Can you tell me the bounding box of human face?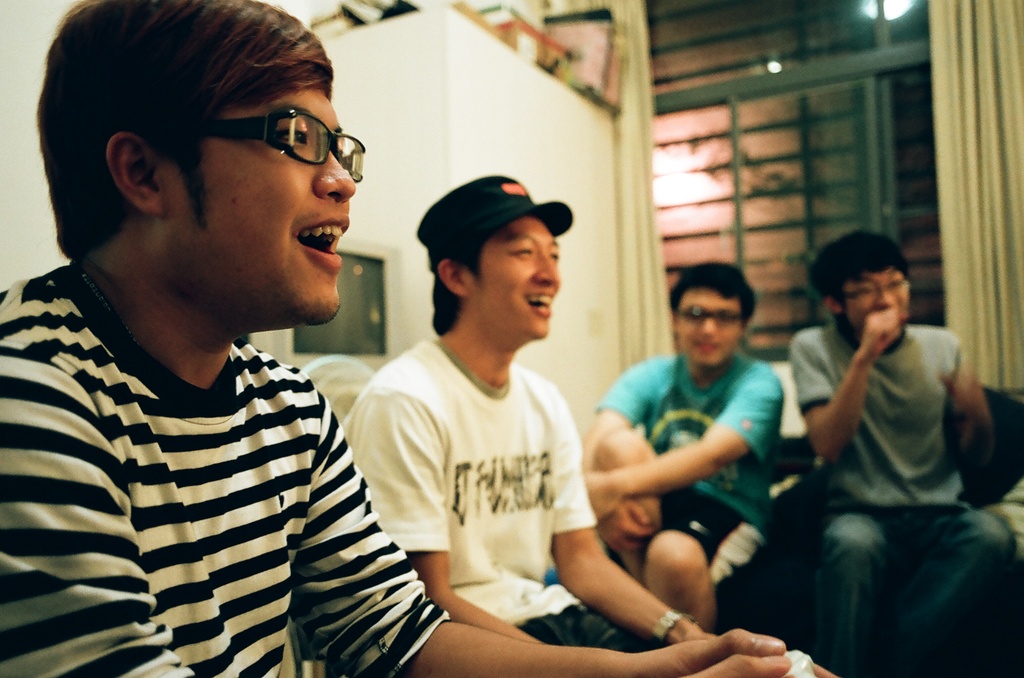
672, 281, 749, 367.
